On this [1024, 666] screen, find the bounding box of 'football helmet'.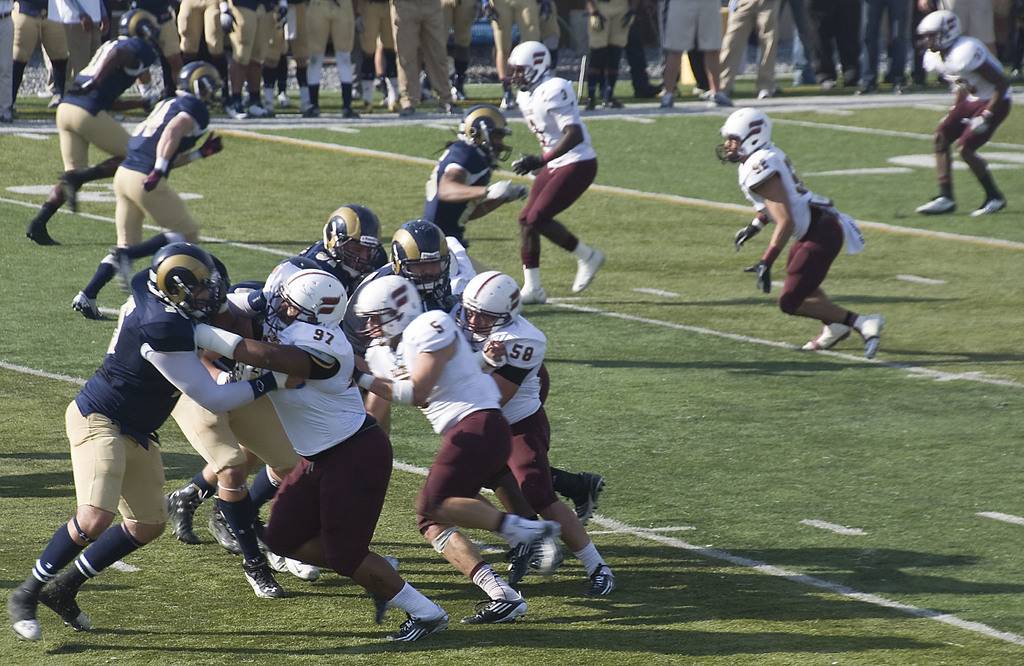
Bounding box: rect(906, 10, 966, 58).
